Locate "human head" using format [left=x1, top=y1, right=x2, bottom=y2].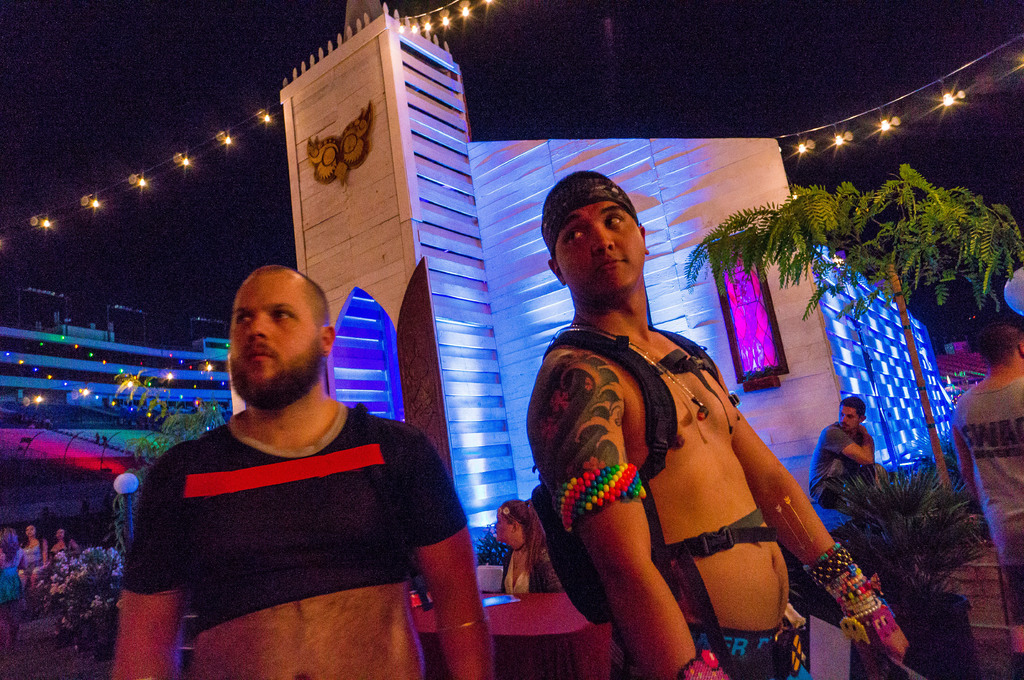
[left=496, top=498, right=538, bottom=542].
